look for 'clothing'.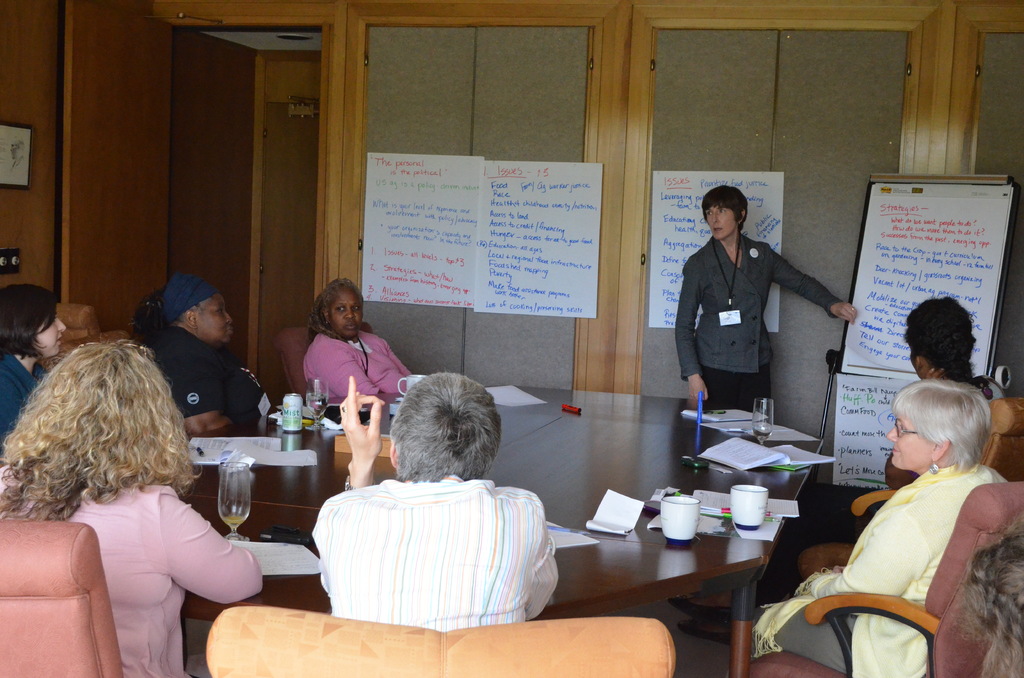
Found: locate(145, 319, 275, 437).
